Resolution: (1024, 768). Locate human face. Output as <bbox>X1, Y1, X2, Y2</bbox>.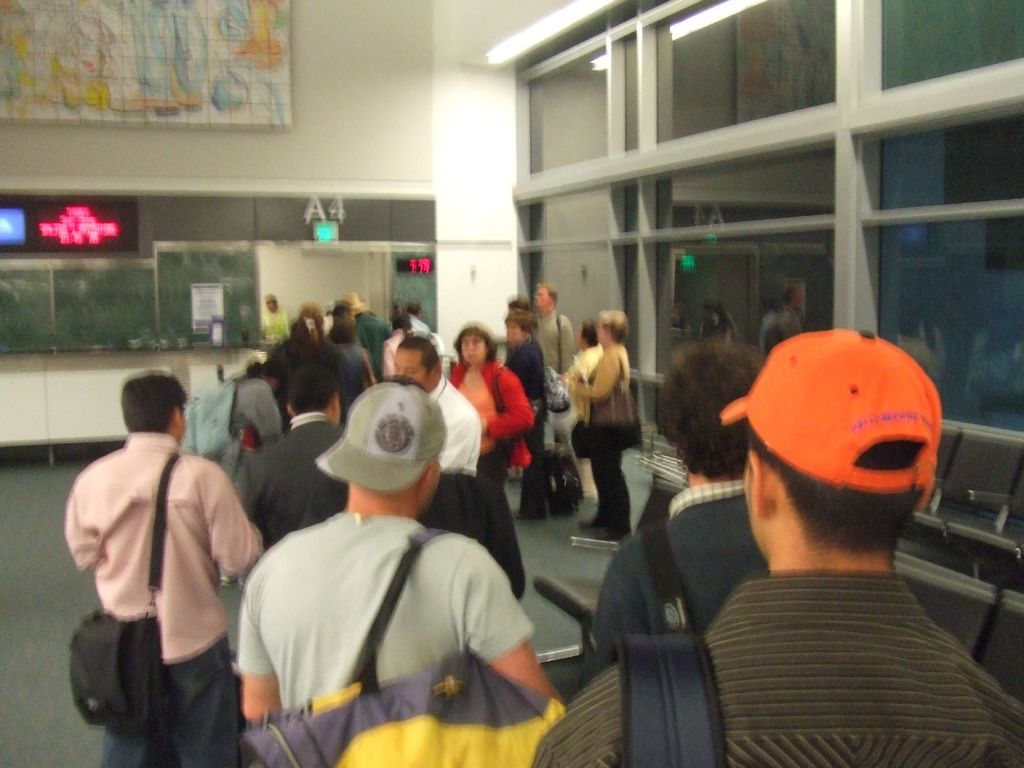
<bbox>460, 334, 488, 365</bbox>.
